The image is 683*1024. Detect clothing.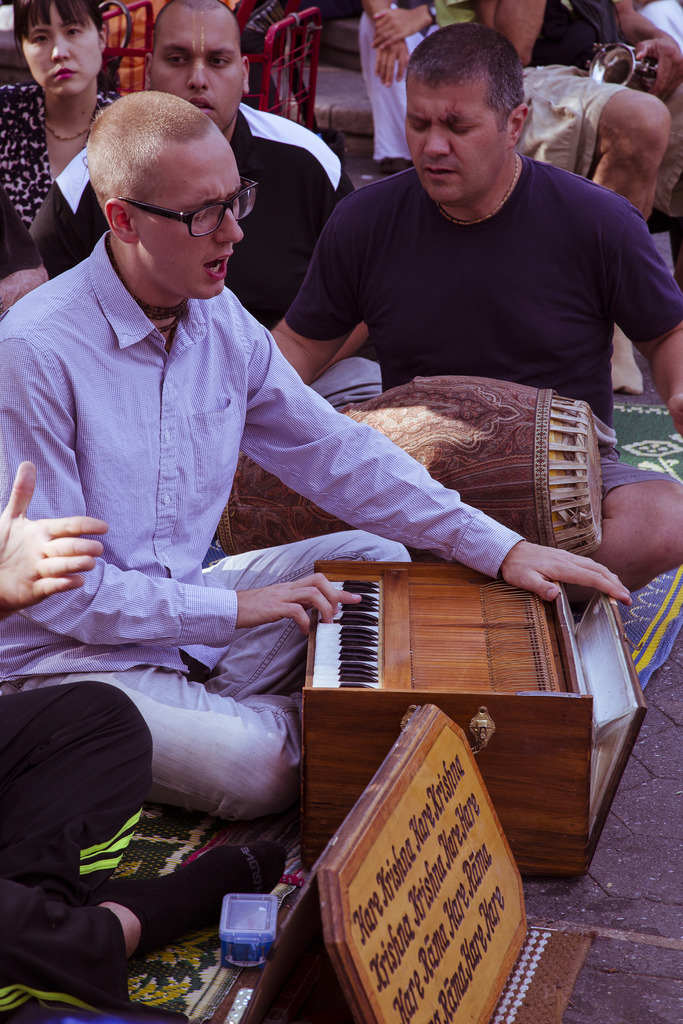
Detection: BBox(7, 104, 389, 460).
